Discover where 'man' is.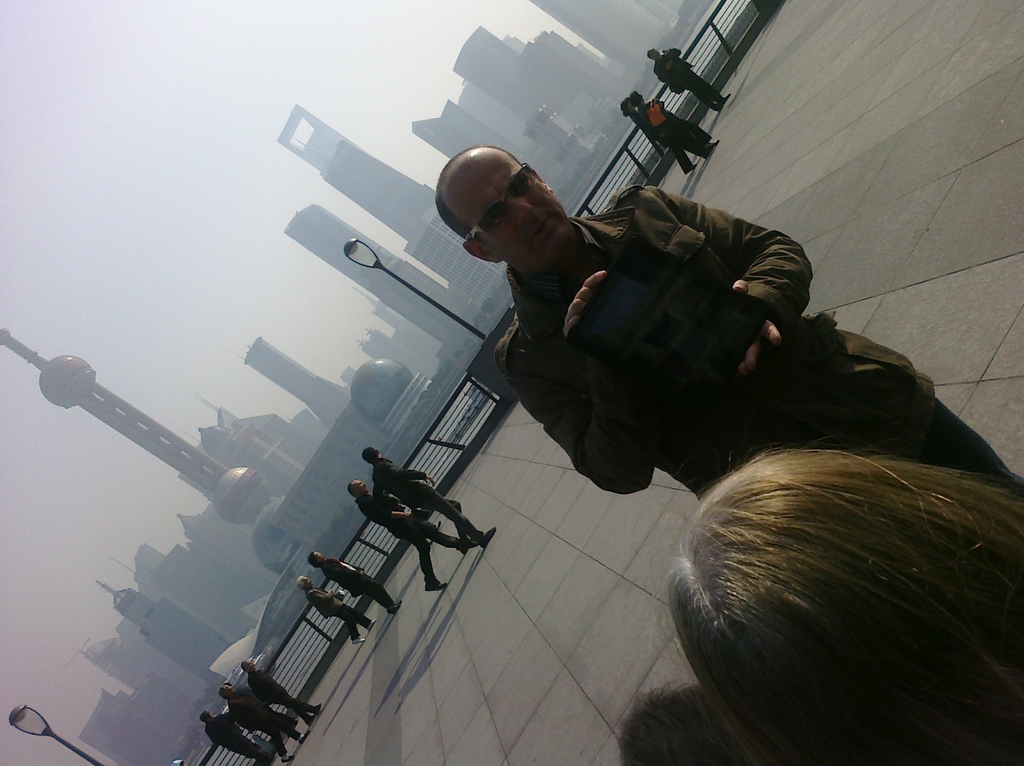
Discovered at rect(305, 550, 405, 615).
